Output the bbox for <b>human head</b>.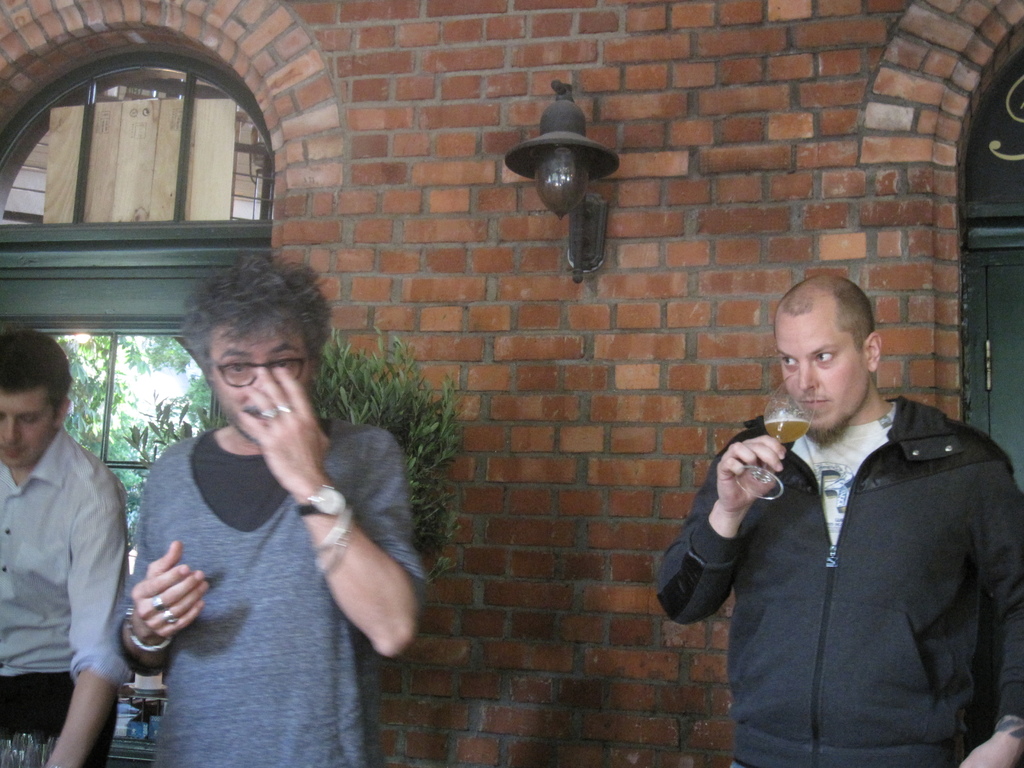
detection(755, 264, 896, 431).
